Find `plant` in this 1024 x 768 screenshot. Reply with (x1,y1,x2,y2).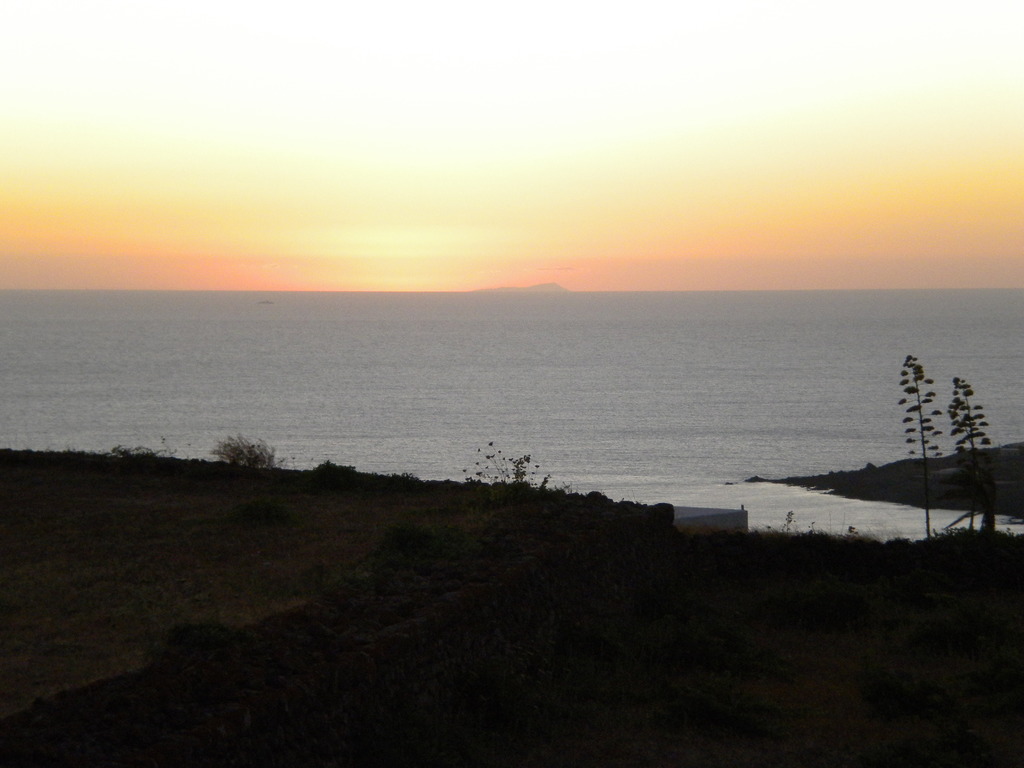
(210,433,287,471).
